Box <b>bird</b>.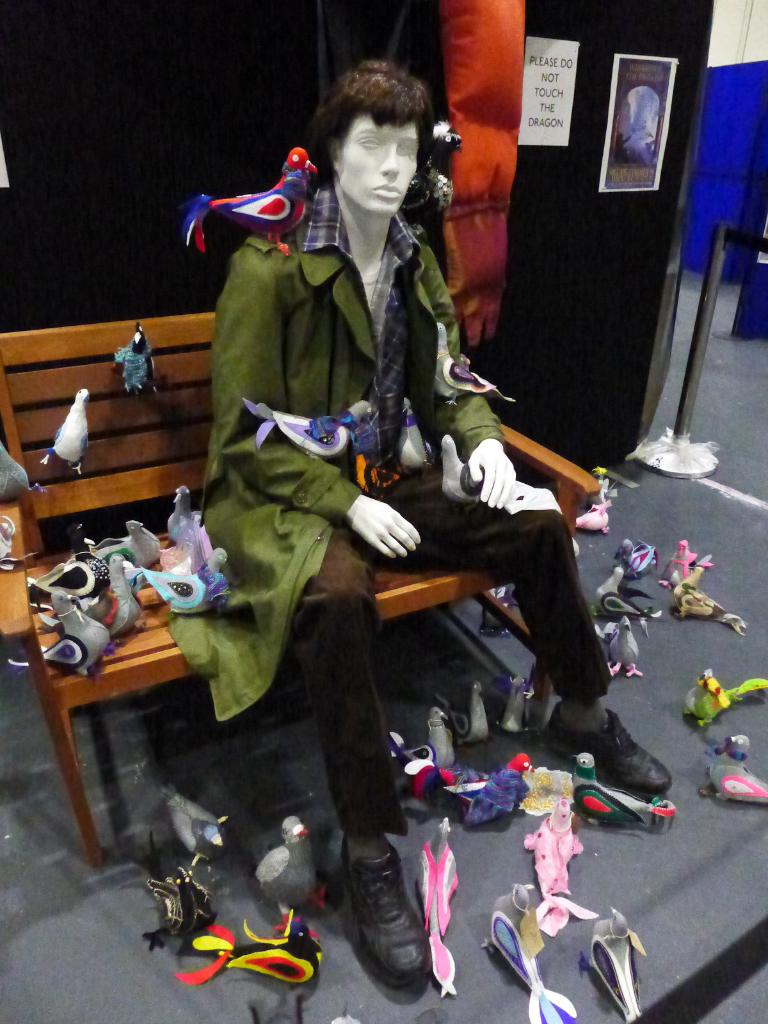
[left=424, top=113, right=465, bottom=164].
